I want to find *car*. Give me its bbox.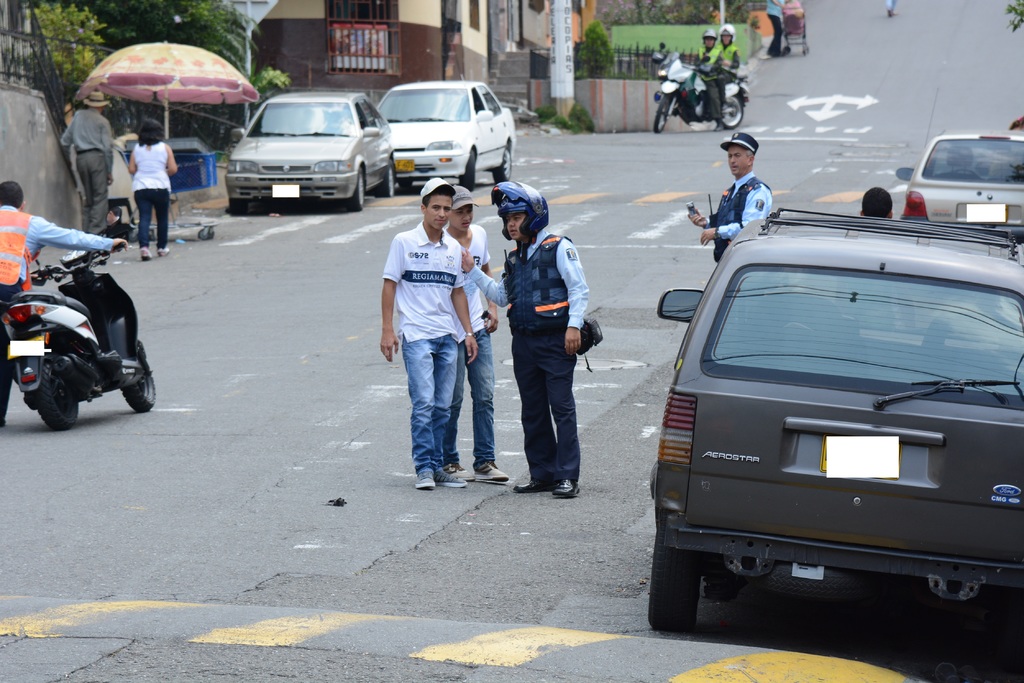
223, 88, 392, 217.
